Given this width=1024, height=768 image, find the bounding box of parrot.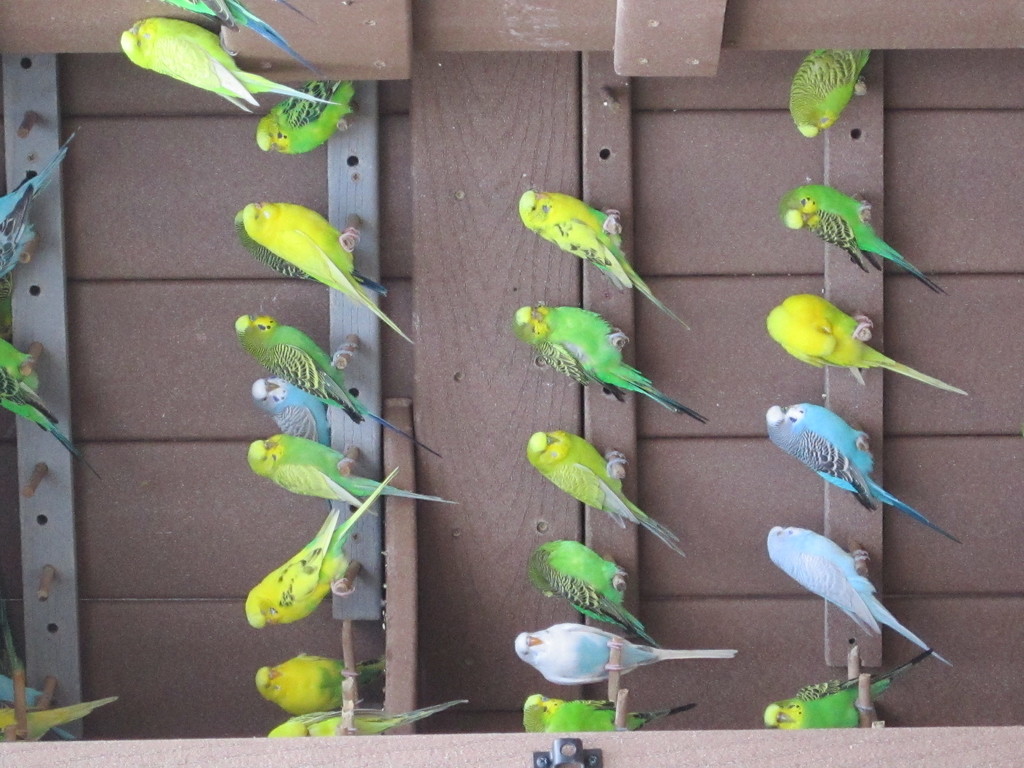
crop(518, 188, 692, 331).
